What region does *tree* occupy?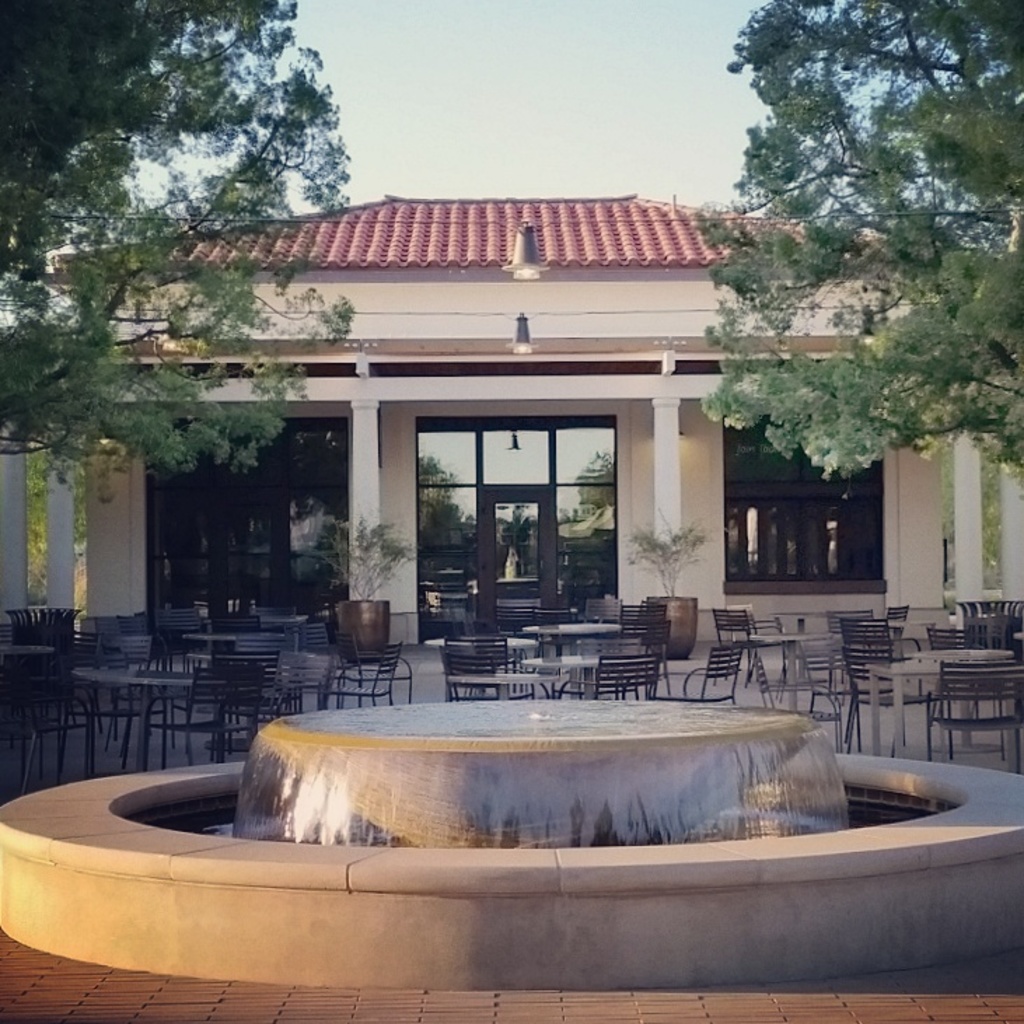
x1=21, y1=444, x2=91, y2=609.
